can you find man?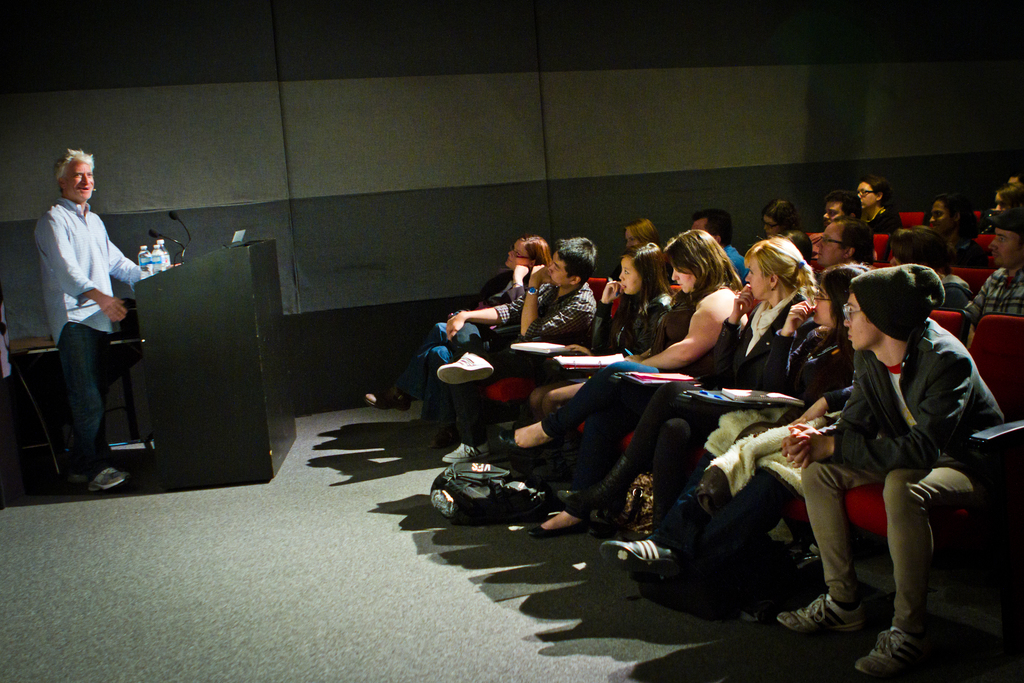
Yes, bounding box: bbox=(810, 191, 861, 262).
